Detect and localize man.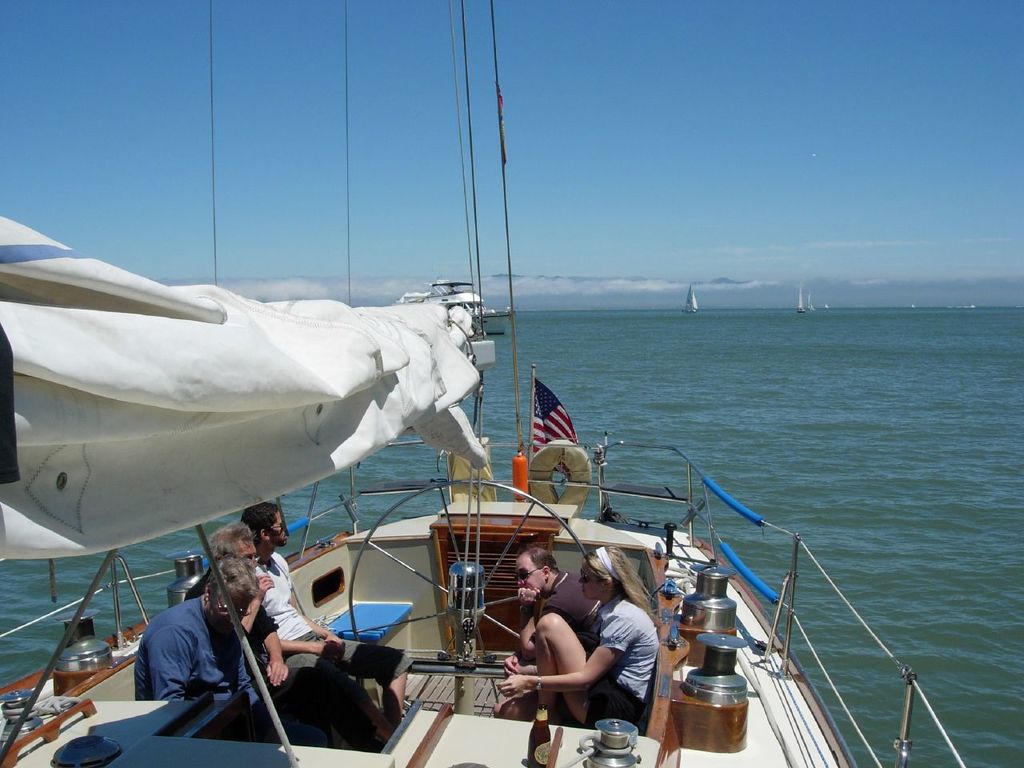
Localized at rect(515, 546, 606, 658).
